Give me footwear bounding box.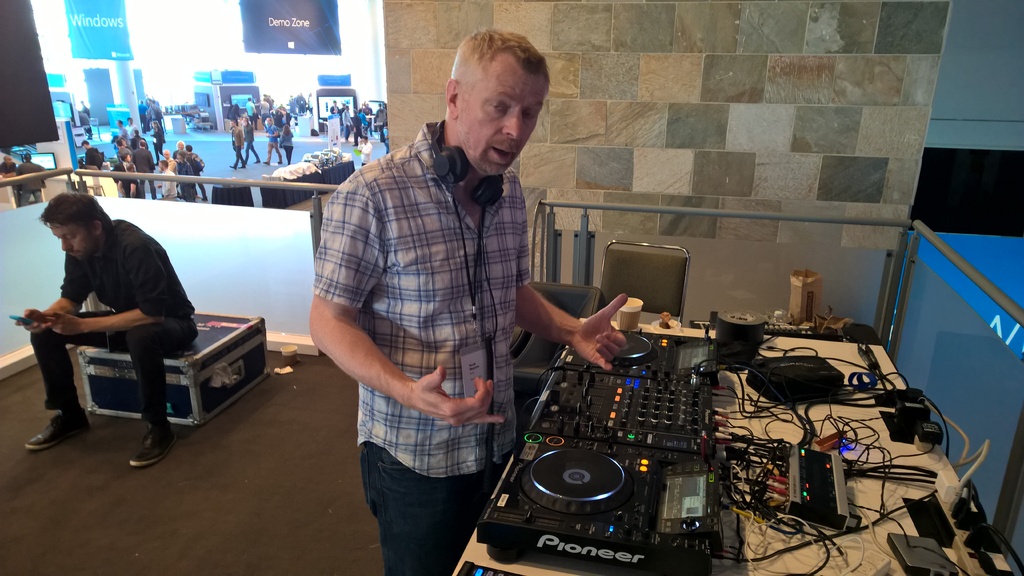
bbox=[228, 163, 237, 170].
